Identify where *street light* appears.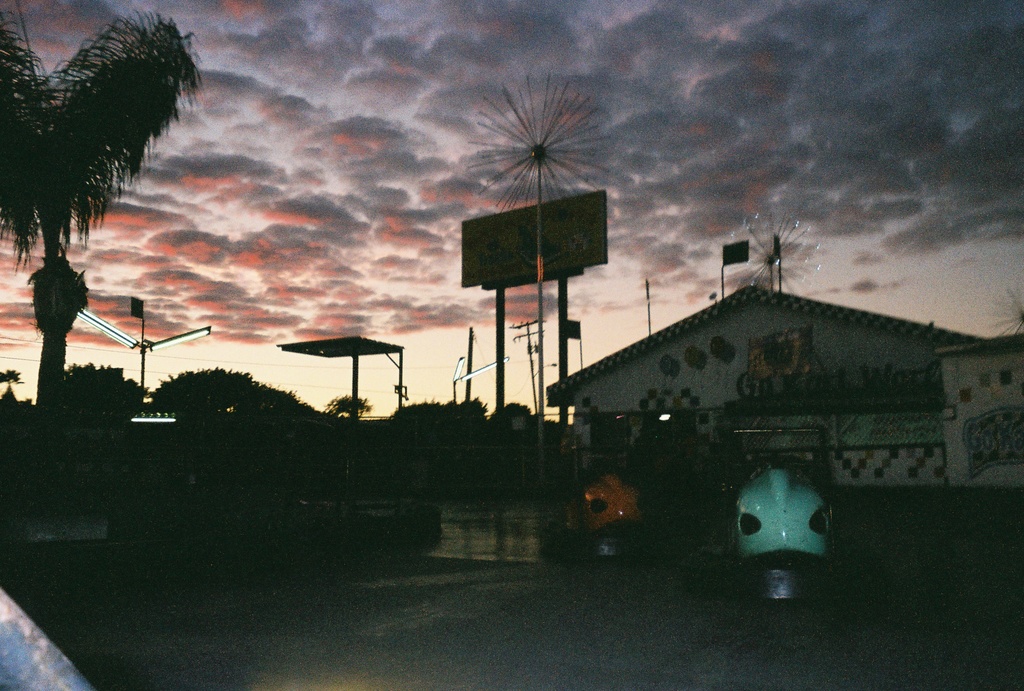
Appears at [left=448, top=353, right=511, bottom=401].
